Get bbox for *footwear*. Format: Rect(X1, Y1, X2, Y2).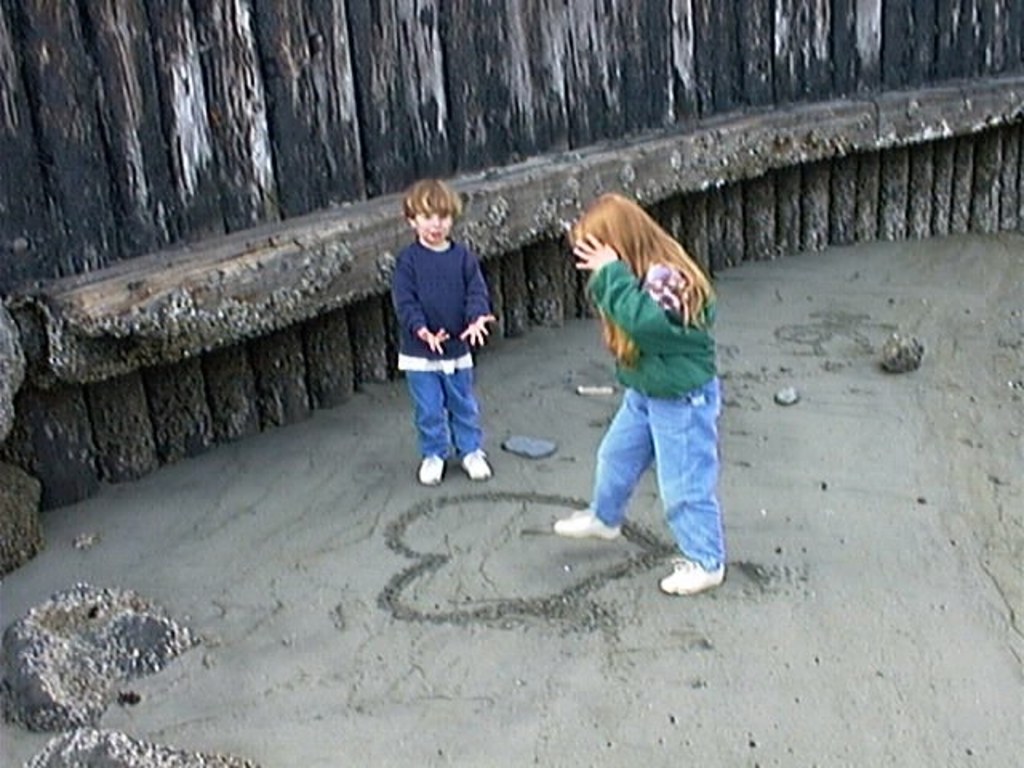
Rect(458, 446, 498, 483).
